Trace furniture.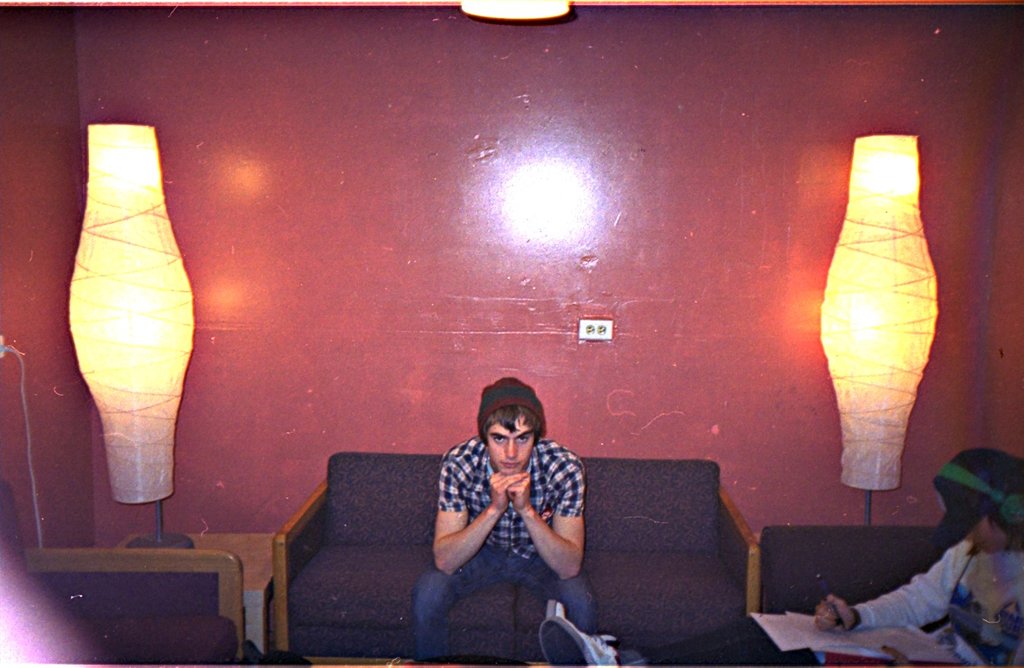
Traced to 762,527,945,667.
